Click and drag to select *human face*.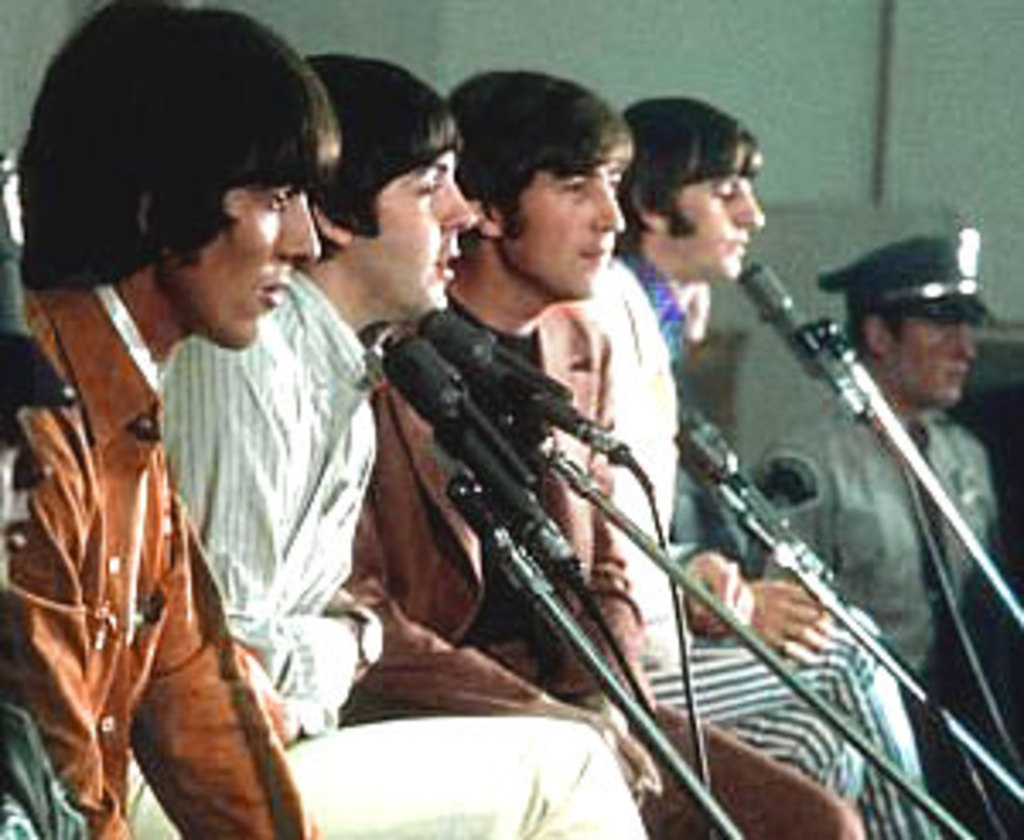
Selection: (x1=160, y1=178, x2=324, y2=348).
